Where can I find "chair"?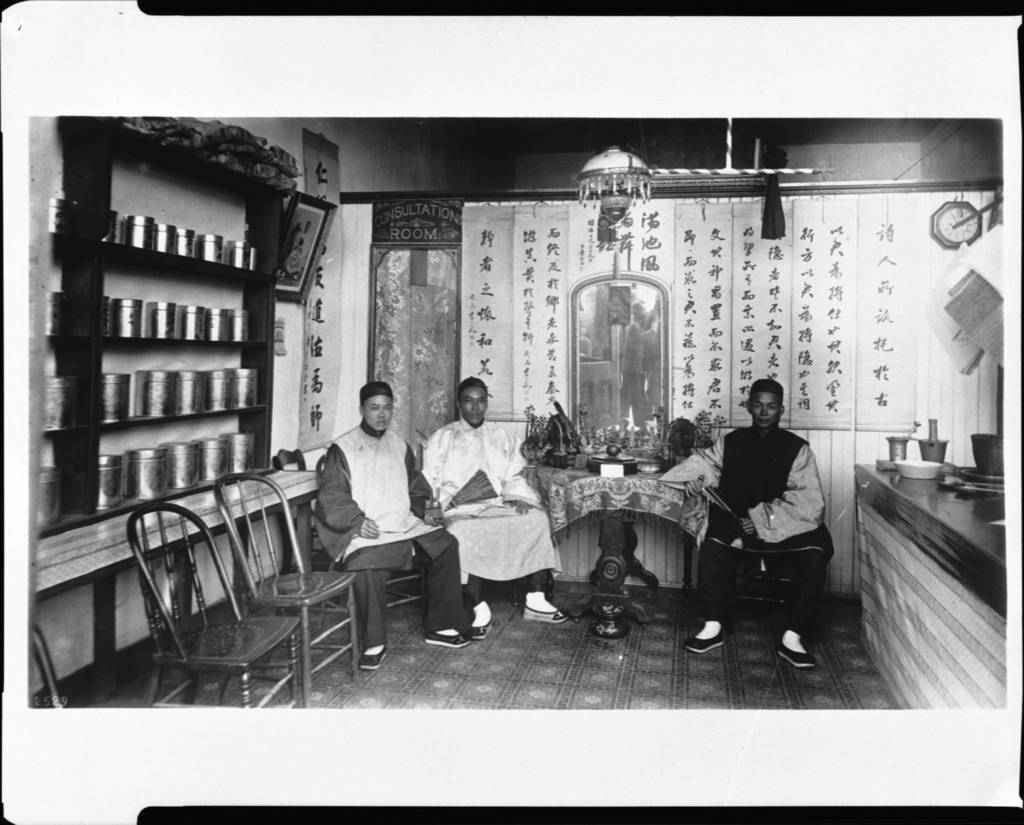
You can find it at [125,498,306,712].
